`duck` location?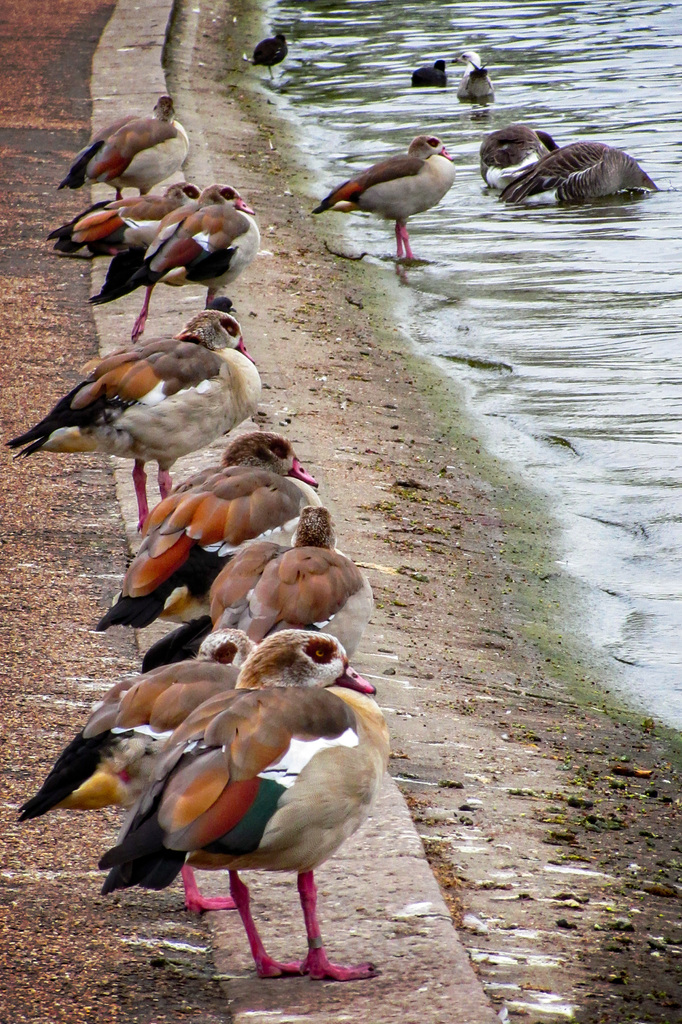
(left=96, top=178, right=264, bottom=348)
